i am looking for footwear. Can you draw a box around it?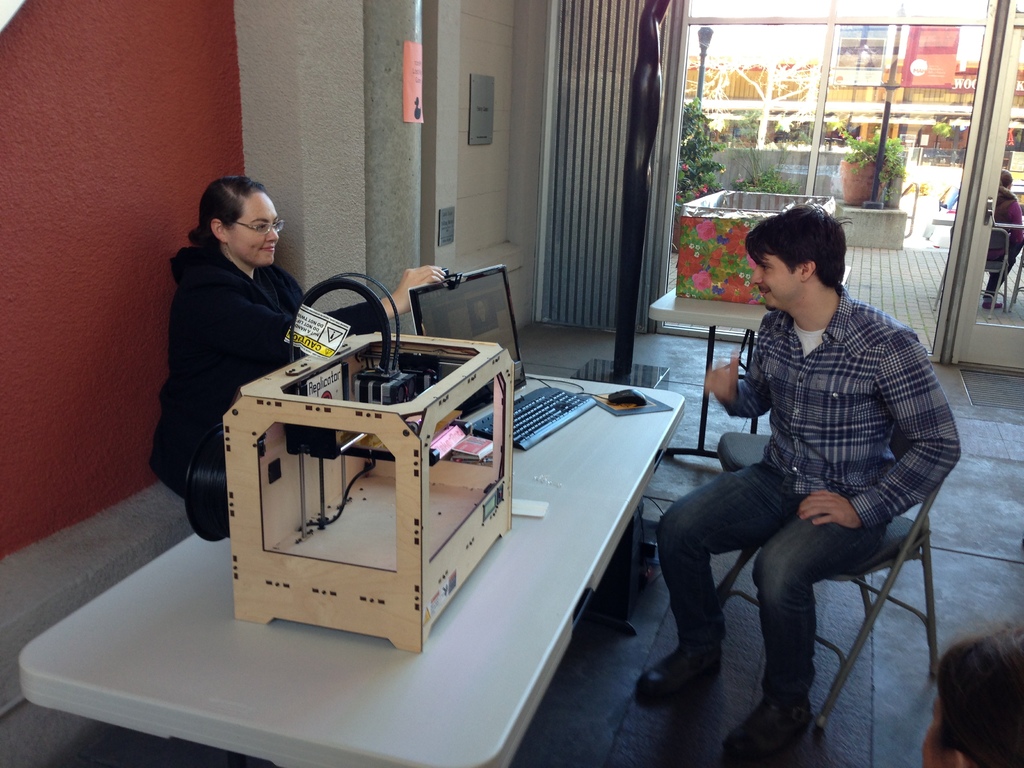
Sure, the bounding box is (x1=983, y1=297, x2=1009, y2=311).
